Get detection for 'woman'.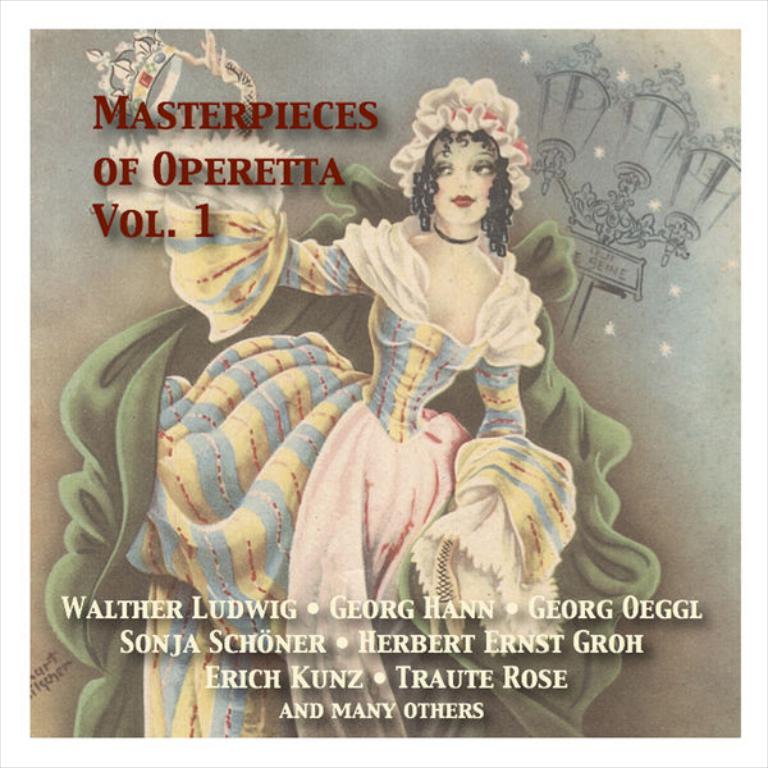
Detection: box(236, 120, 600, 593).
